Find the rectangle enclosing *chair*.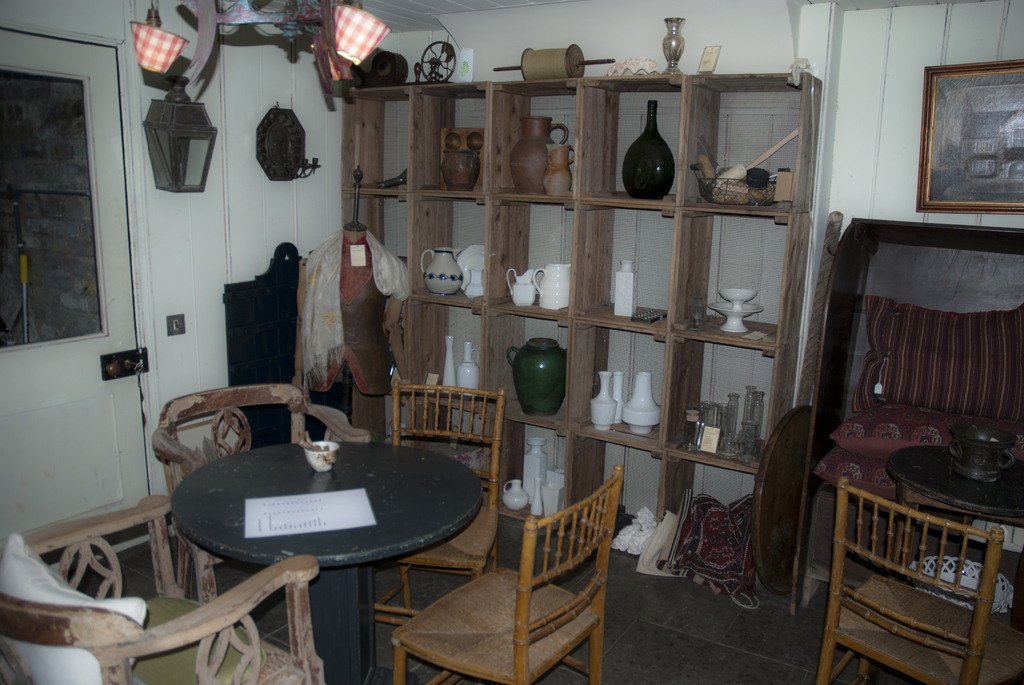
select_region(0, 492, 334, 684).
